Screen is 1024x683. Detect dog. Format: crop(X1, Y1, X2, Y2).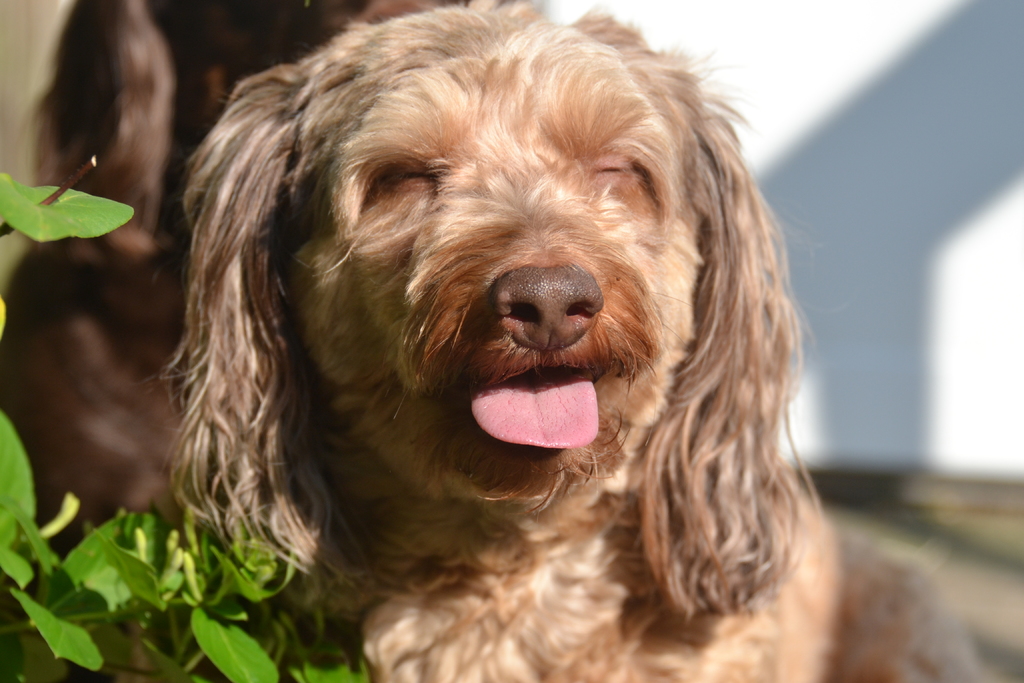
crop(139, 0, 981, 682).
